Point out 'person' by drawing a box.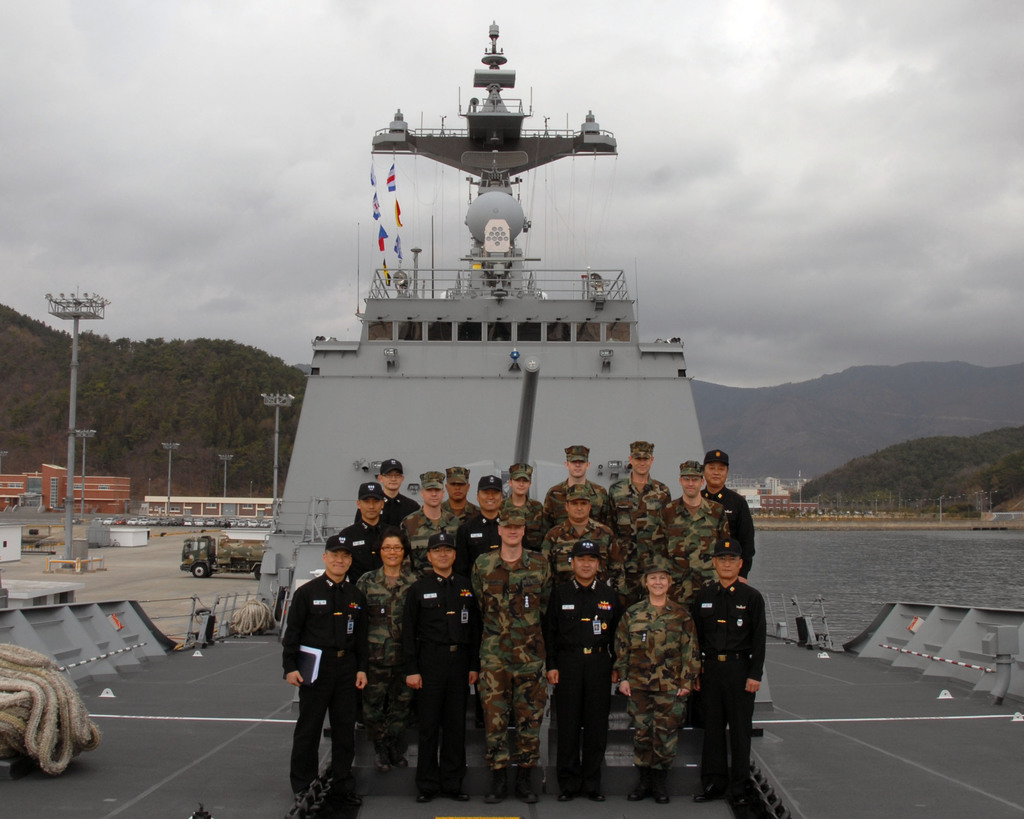
bbox=[365, 461, 422, 522].
